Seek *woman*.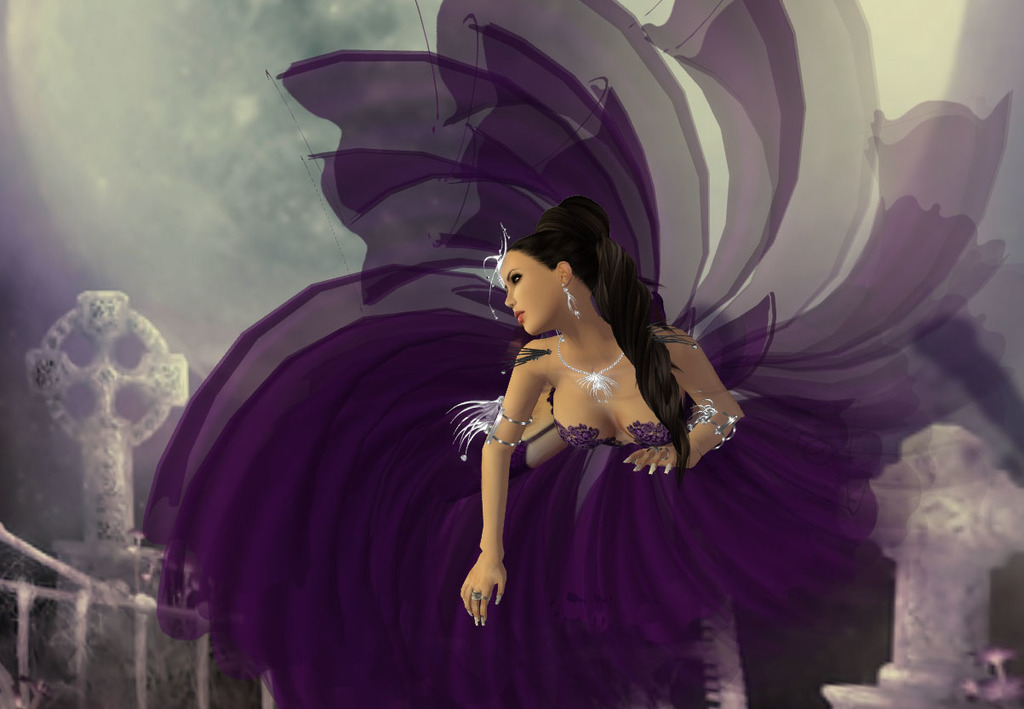
detection(145, 0, 1018, 700).
